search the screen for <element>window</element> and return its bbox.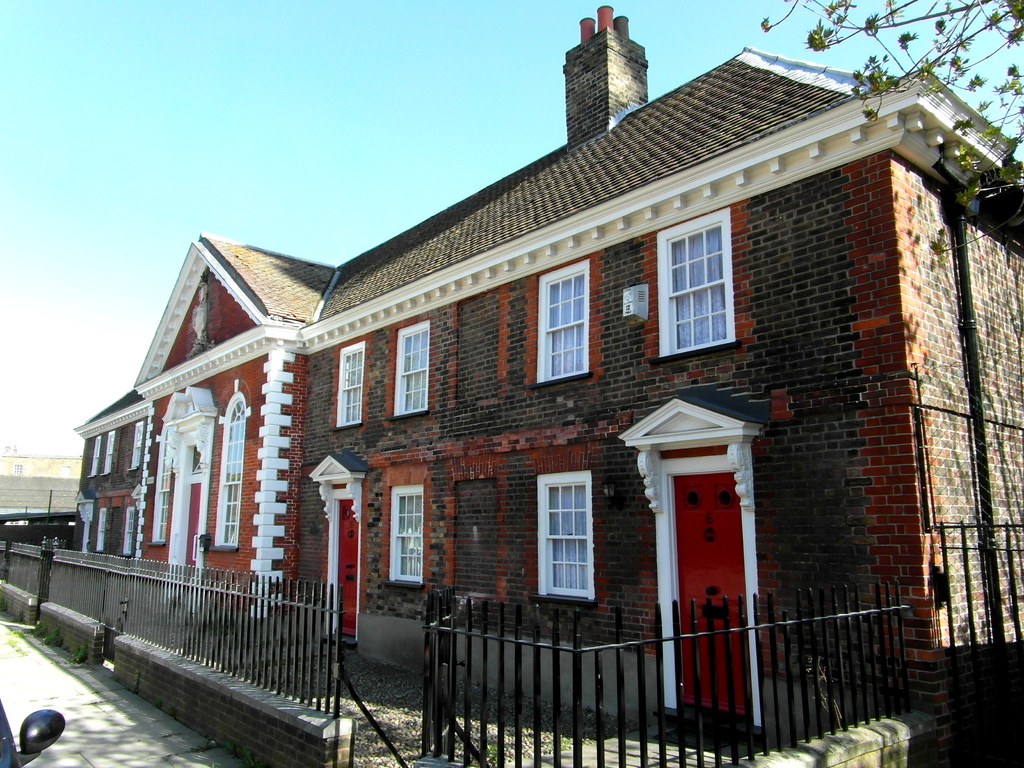
Found: [x1=214, y1=397, x2=248, y2=545].
